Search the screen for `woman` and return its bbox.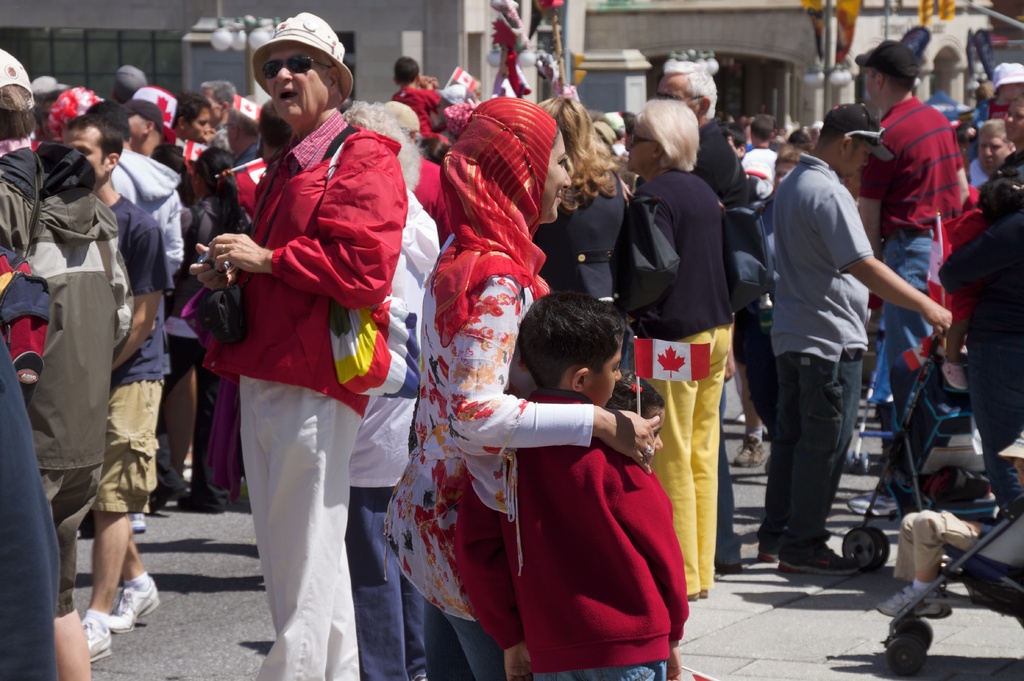
Found: {"left": 623, "top": 96, "right": 760, "bottom": 575}.
